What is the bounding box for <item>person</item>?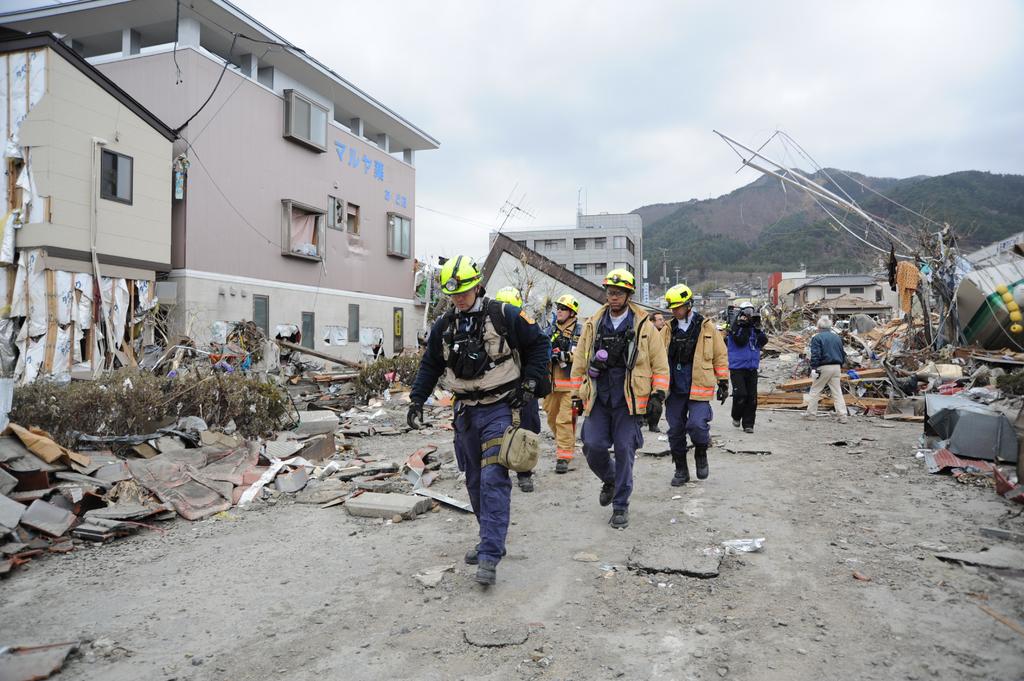
640/312/668/433.
